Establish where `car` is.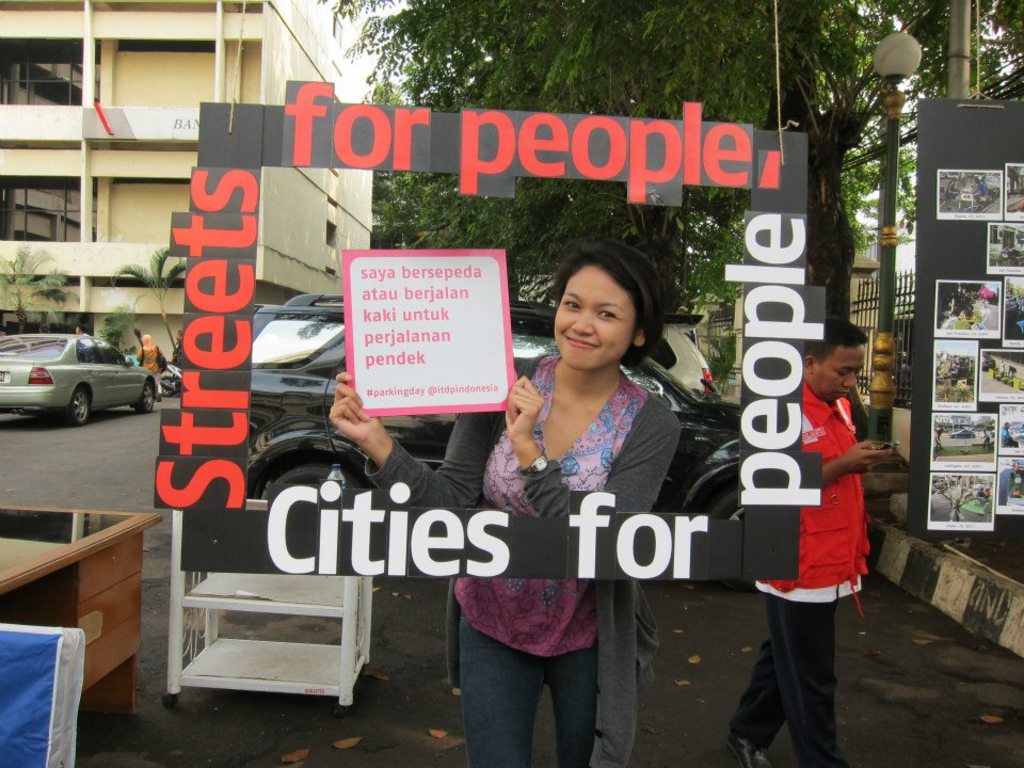
Established at [left=1, top=326, right=155, bottom=426].
